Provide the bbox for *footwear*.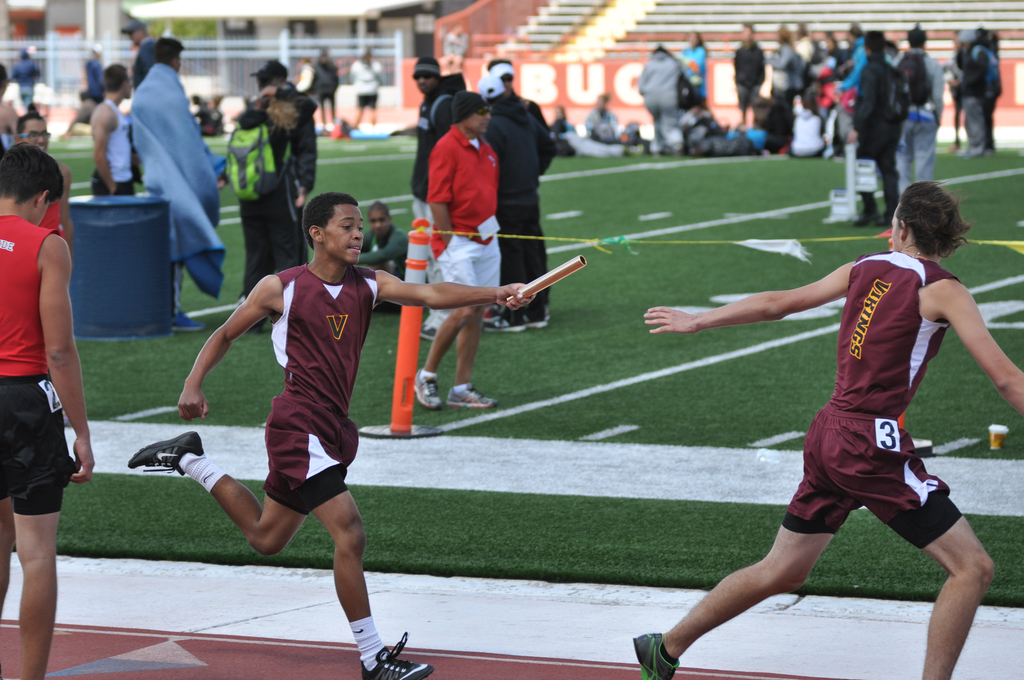
(left=874, top=190, right=900, bottom=224).
